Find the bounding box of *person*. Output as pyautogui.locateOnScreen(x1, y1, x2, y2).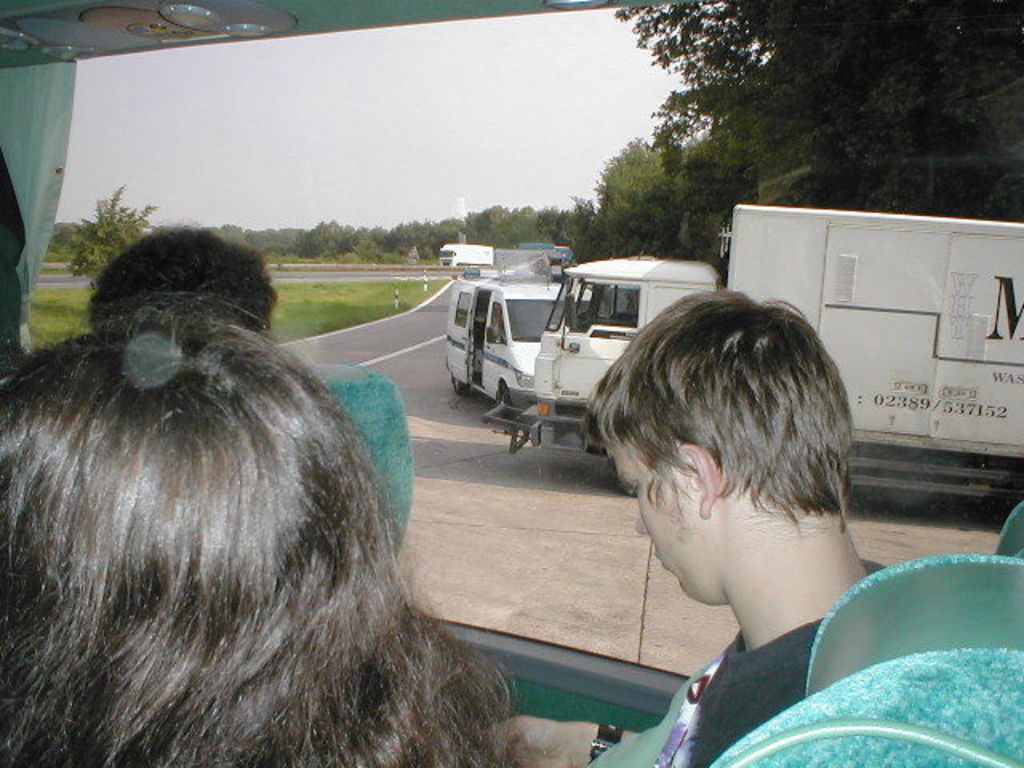
pyautogui.locateOnScreen(496, 283, 920, 766).
